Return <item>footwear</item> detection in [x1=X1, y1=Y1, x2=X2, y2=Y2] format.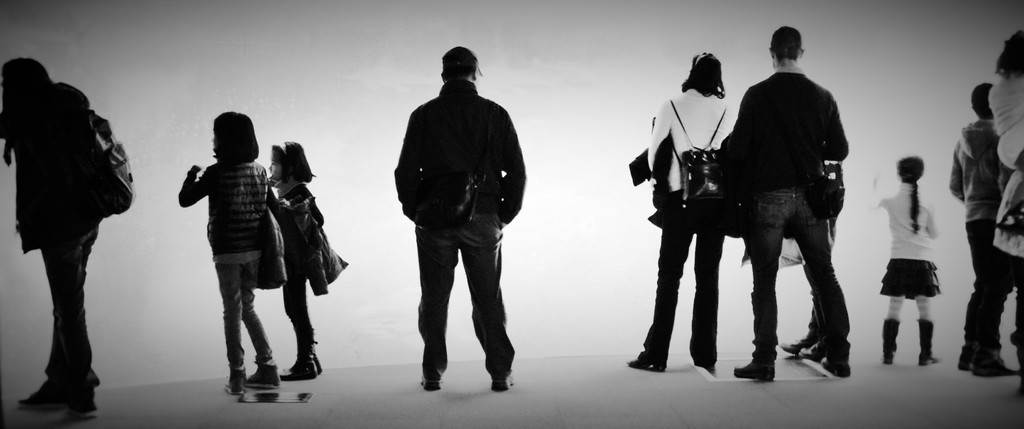
[x1=492, y1=373, x2=511, y2=395].
